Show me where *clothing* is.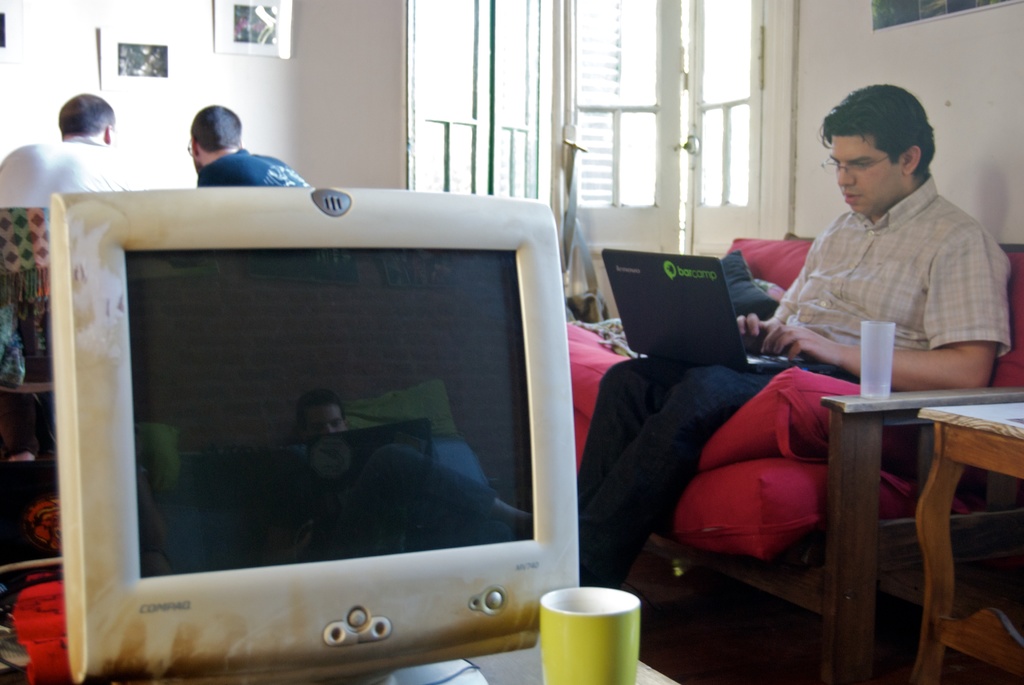
*clothing* is at x1=0, y1=131, x2=147, y2=210.
